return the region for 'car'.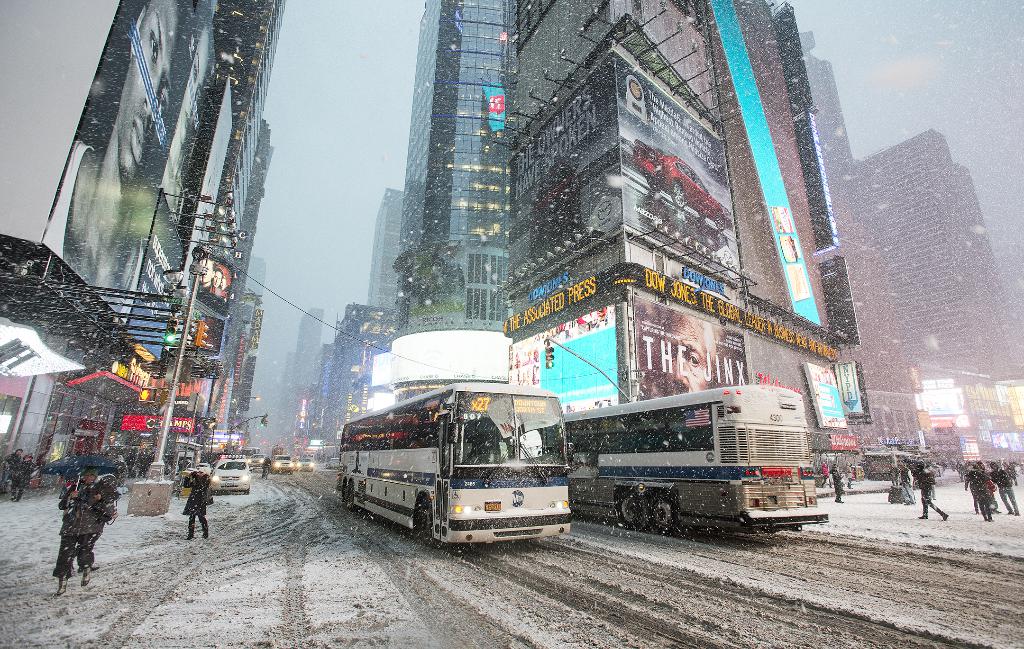
(x1=254, y1=456, x2=264, y2=467).
